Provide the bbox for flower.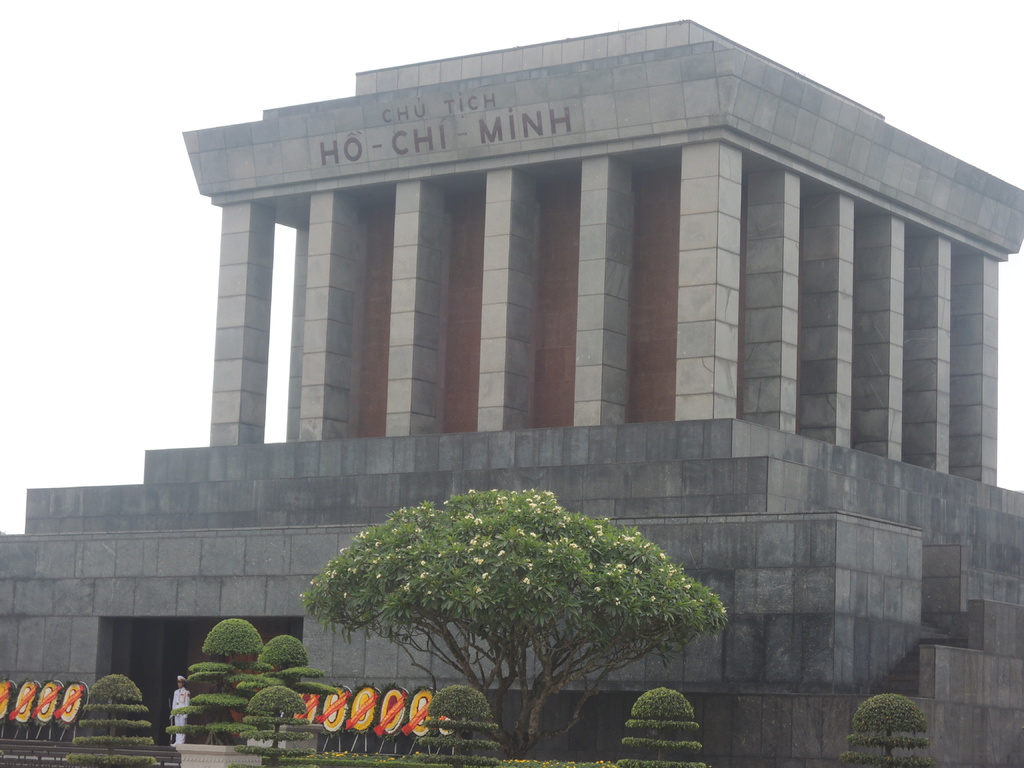
483,540,488,550.
